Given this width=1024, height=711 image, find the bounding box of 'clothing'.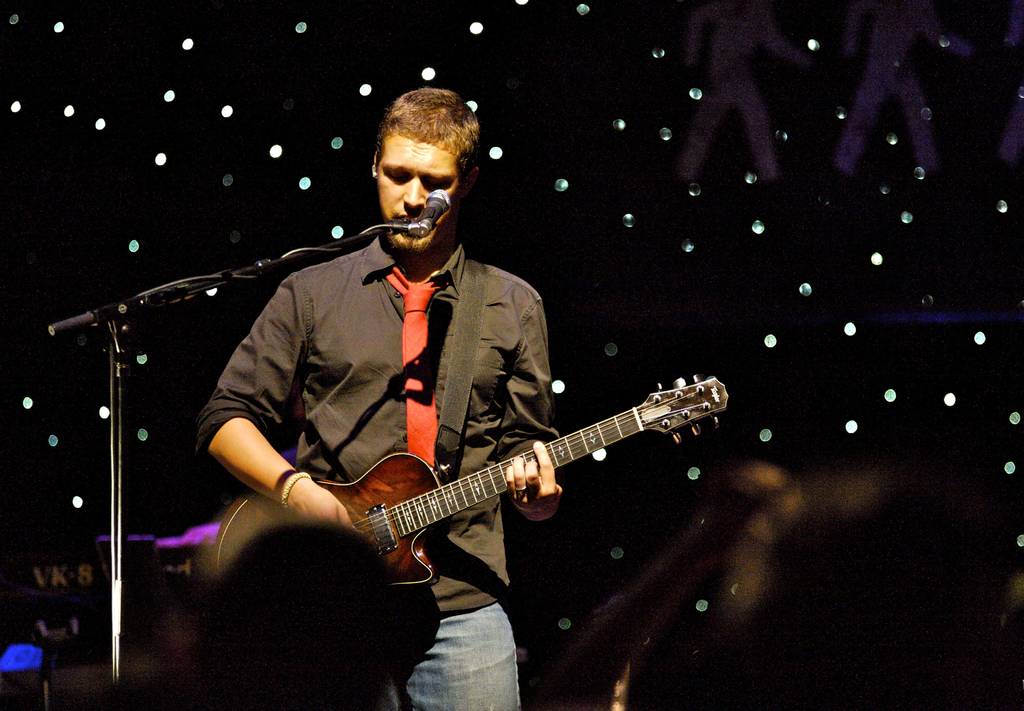
(x1=181, y1=186, x2=644, y2=643).
